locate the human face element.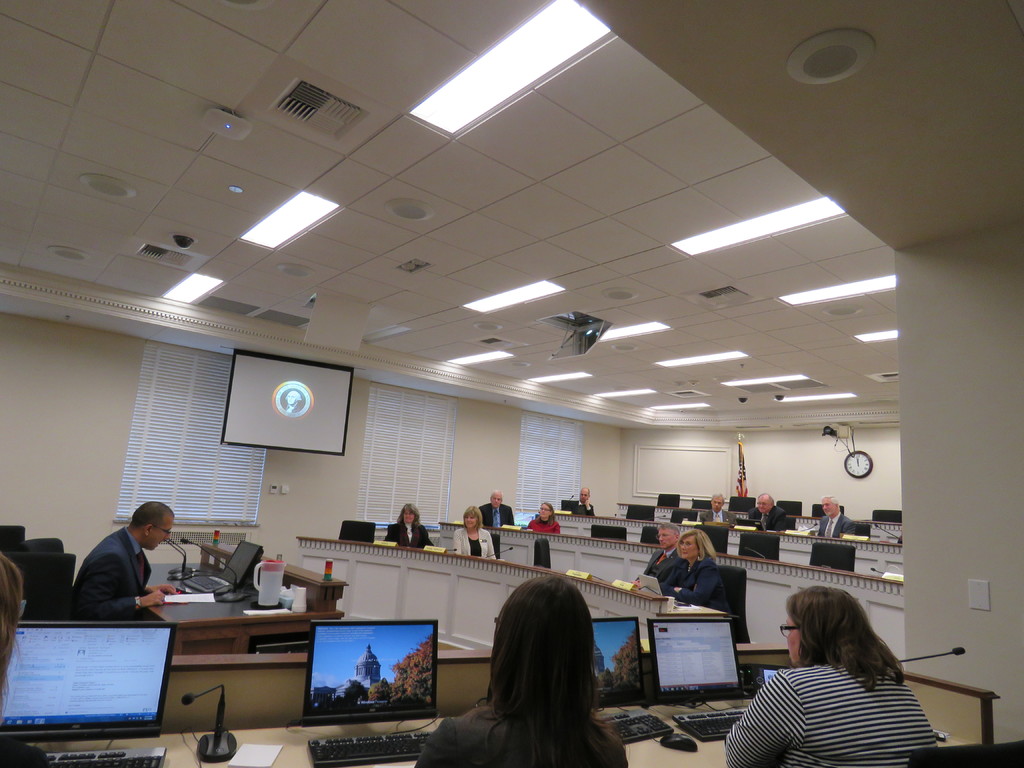
Element bbox: region(404, 509, 414, 523).
